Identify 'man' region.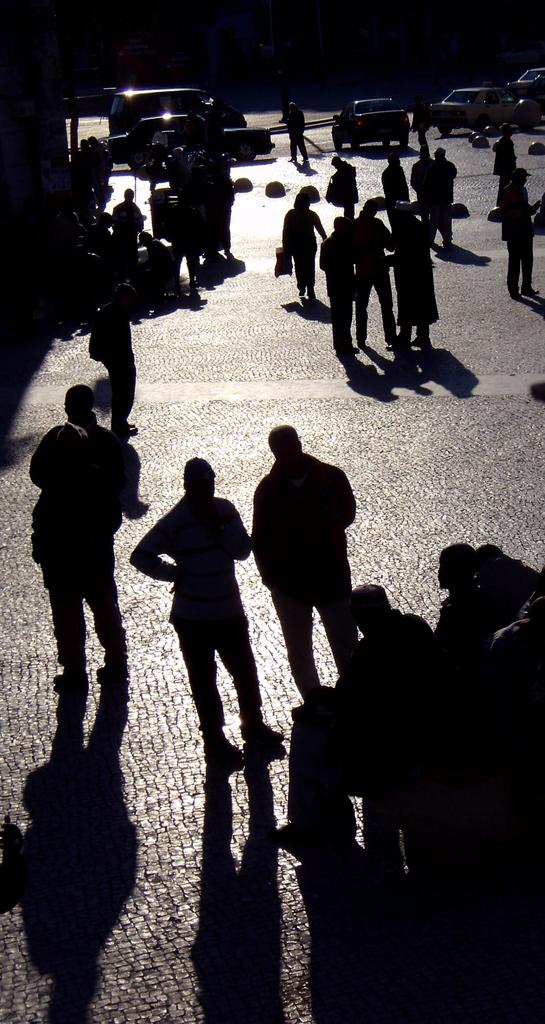
Region: <bbox>281, 586, 436, 852</bbox>.
